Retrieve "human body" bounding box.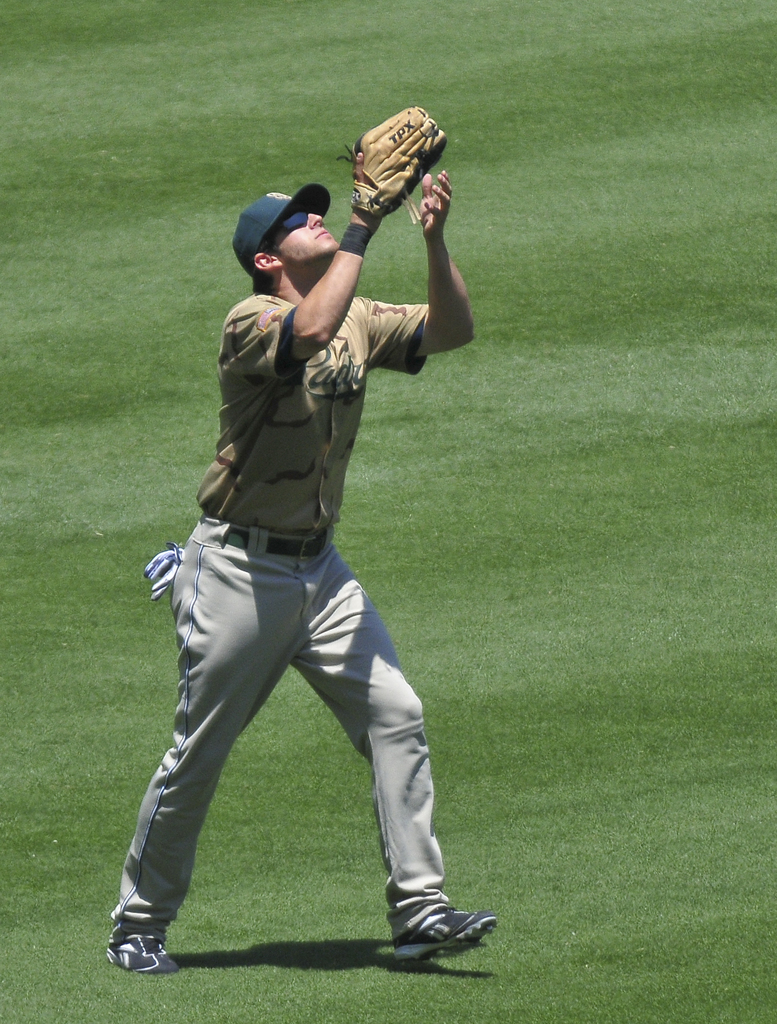
Bounding box: bbox(125, 183, 435, 991).
